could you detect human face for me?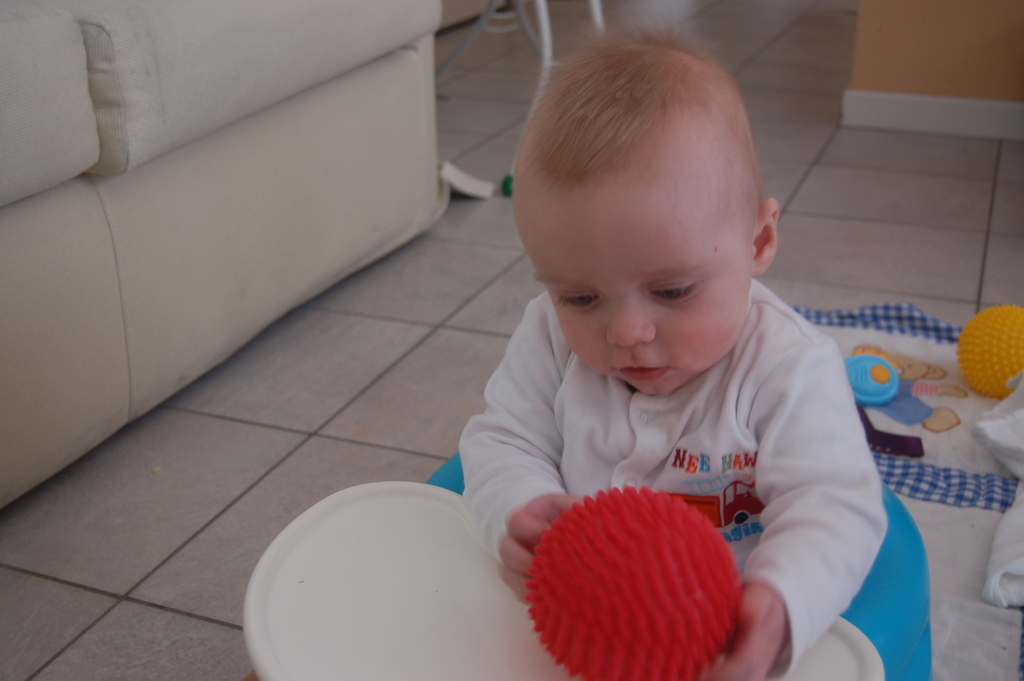
Detection result: (x1=515, y1=186, x2=756, y2=393).
